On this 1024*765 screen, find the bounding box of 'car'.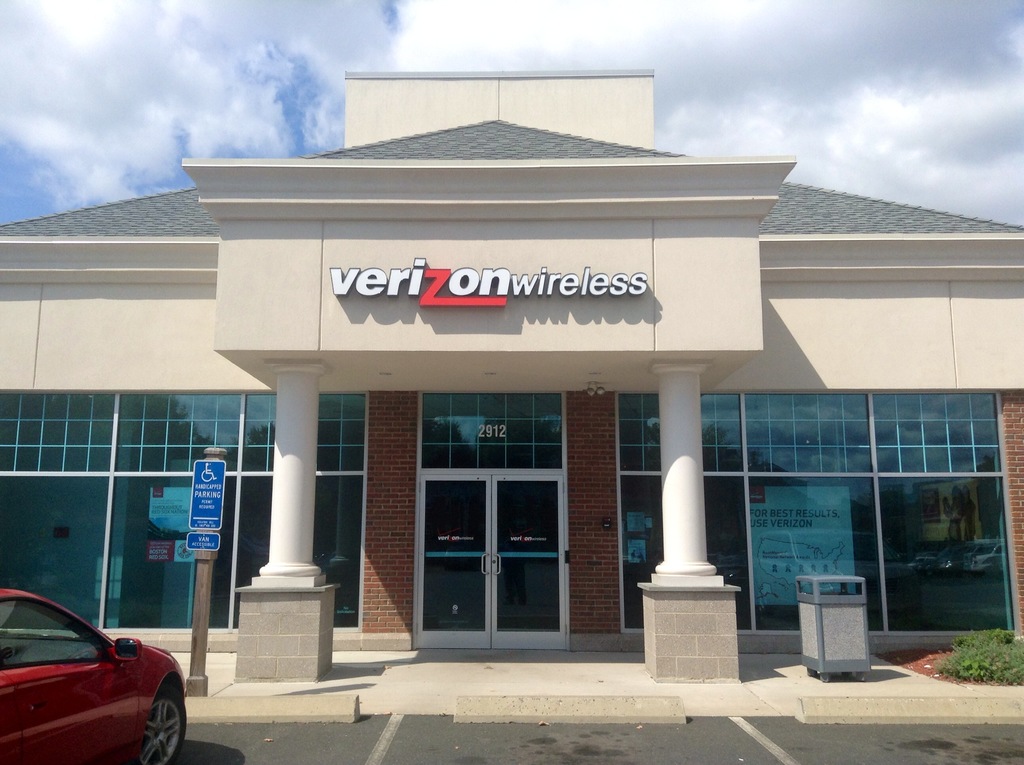
Bounding box: box=[0, 586, 191, 764].
